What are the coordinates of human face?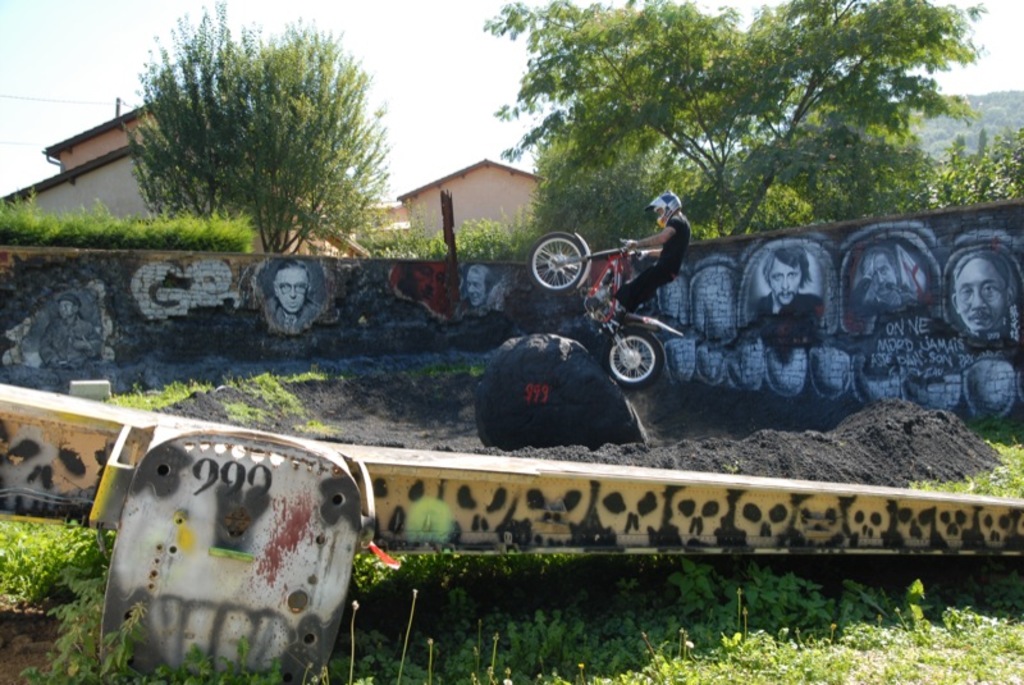
955,257,1007,330.
